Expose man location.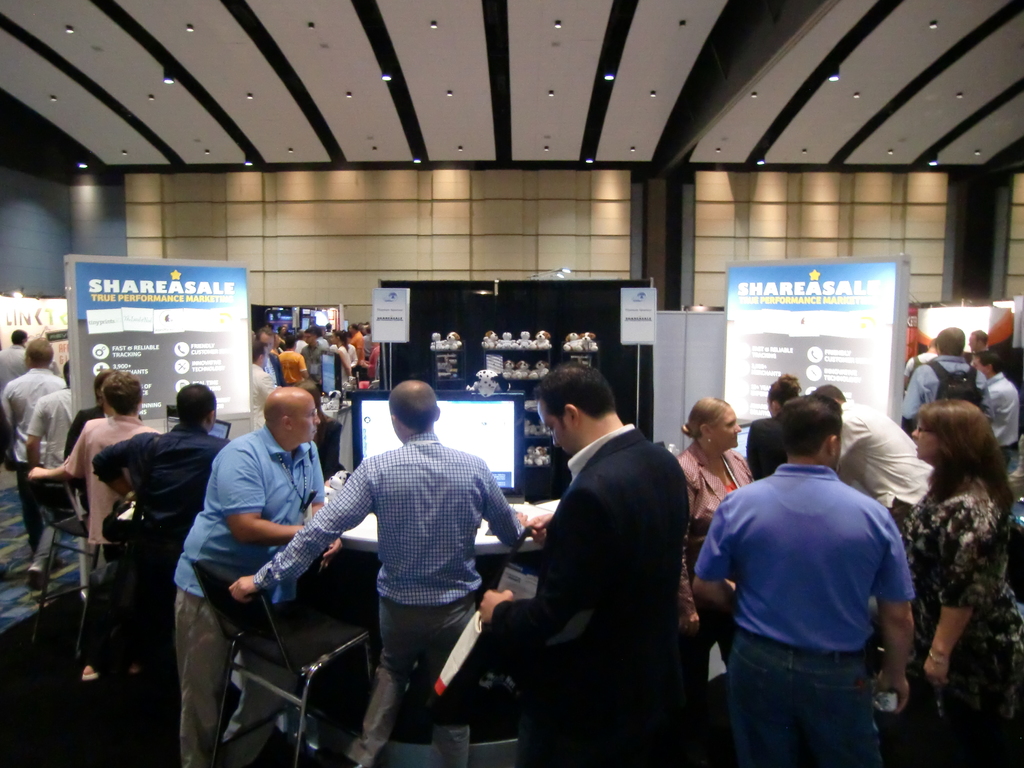
Exposed at [left=0, top=332, right=67, bottom=559].
